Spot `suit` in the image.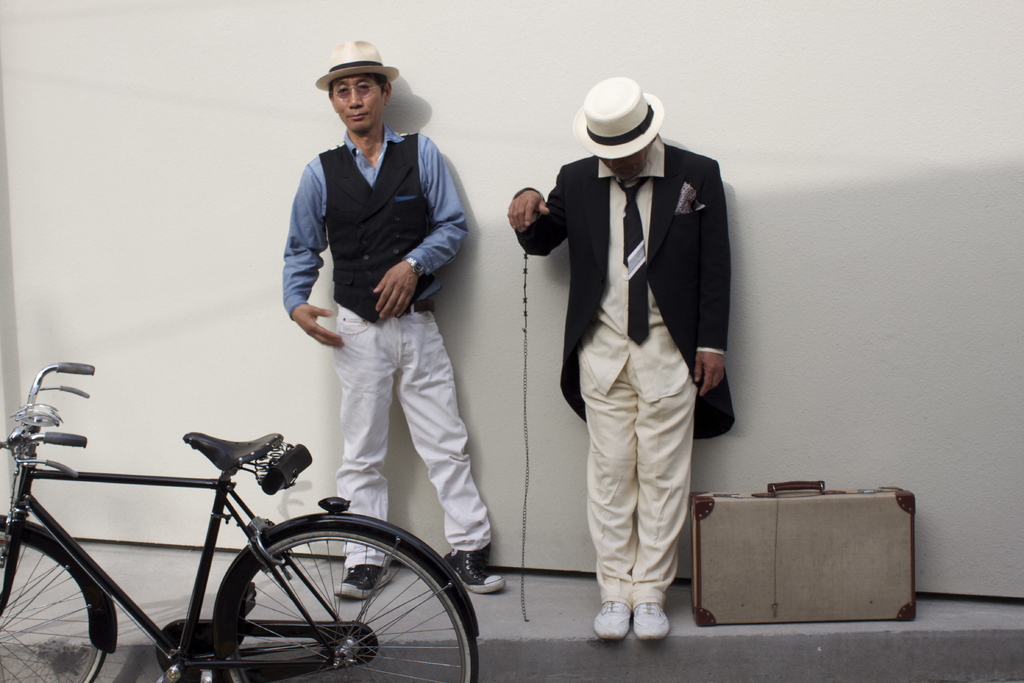
`suit` found at left=508, top=132, right=736, bottom=441.
